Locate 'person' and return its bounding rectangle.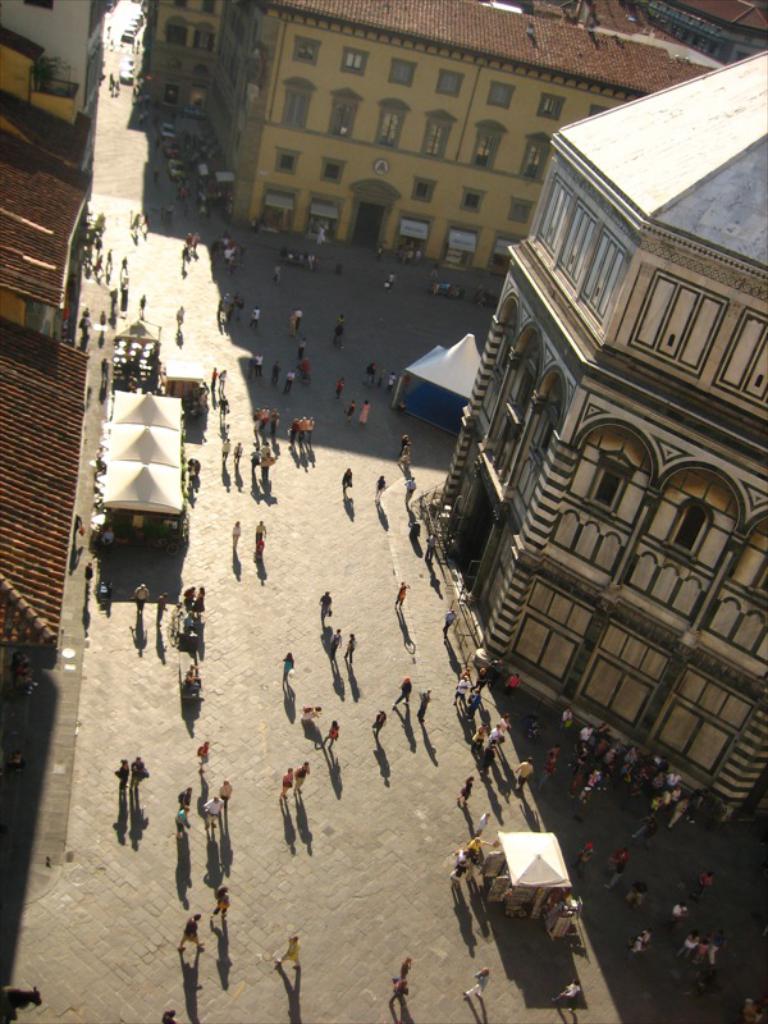
region(257, 509, 265, 559).
